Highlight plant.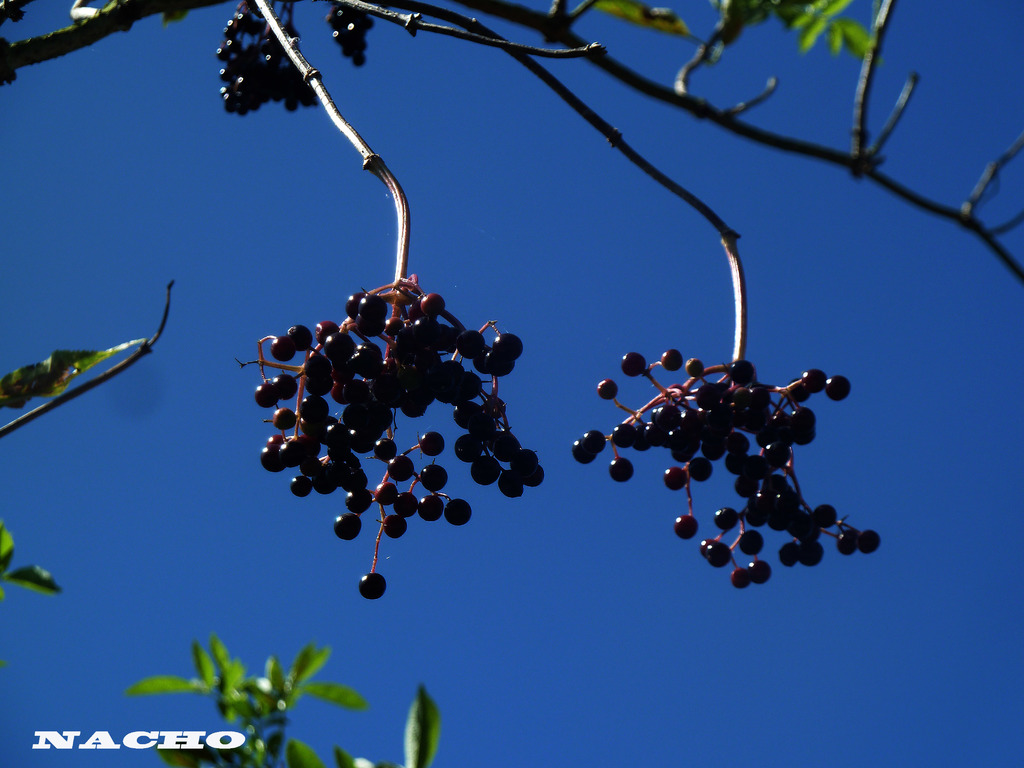
Highlighted region: (left=399, top=682, right=438, bottom=767).
